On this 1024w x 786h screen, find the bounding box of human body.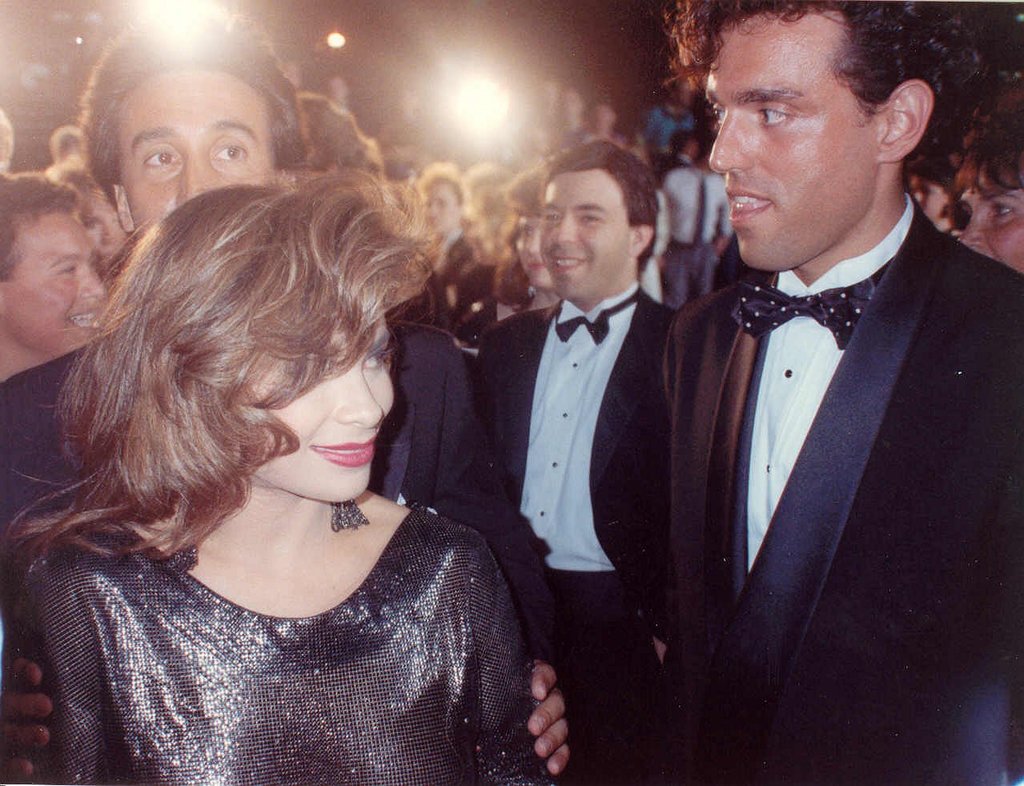
Bounding box: left=585, top=94, right=636, bottom=147.
